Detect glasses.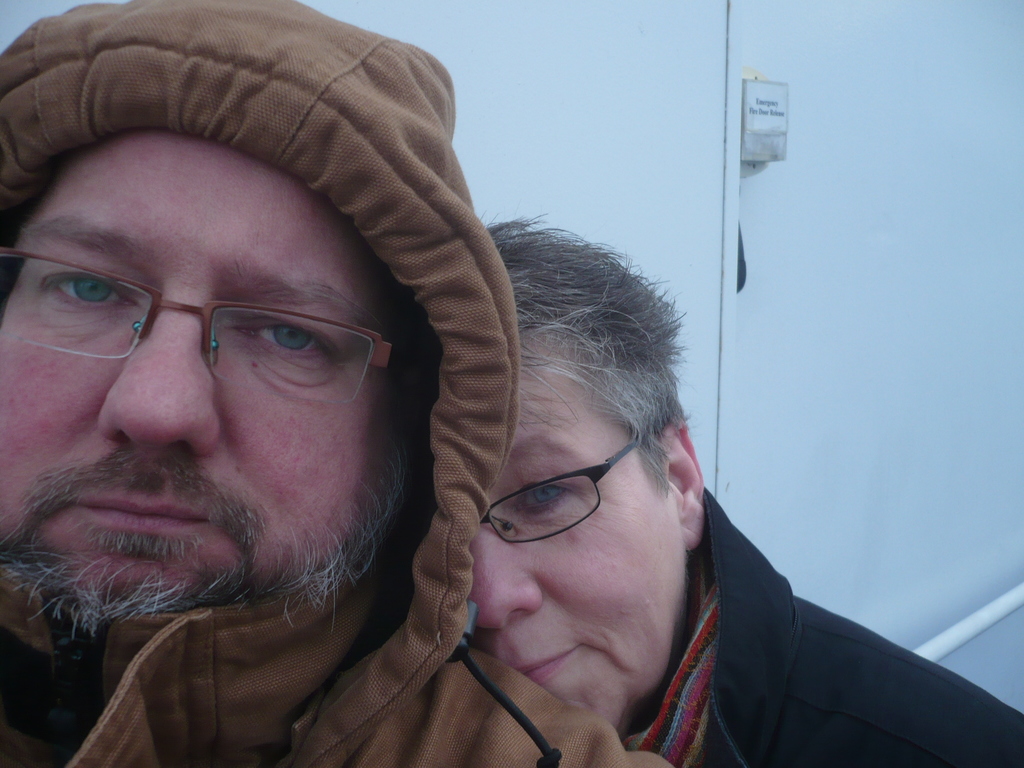
Detected at Rect(480, 430, 646, 547).
